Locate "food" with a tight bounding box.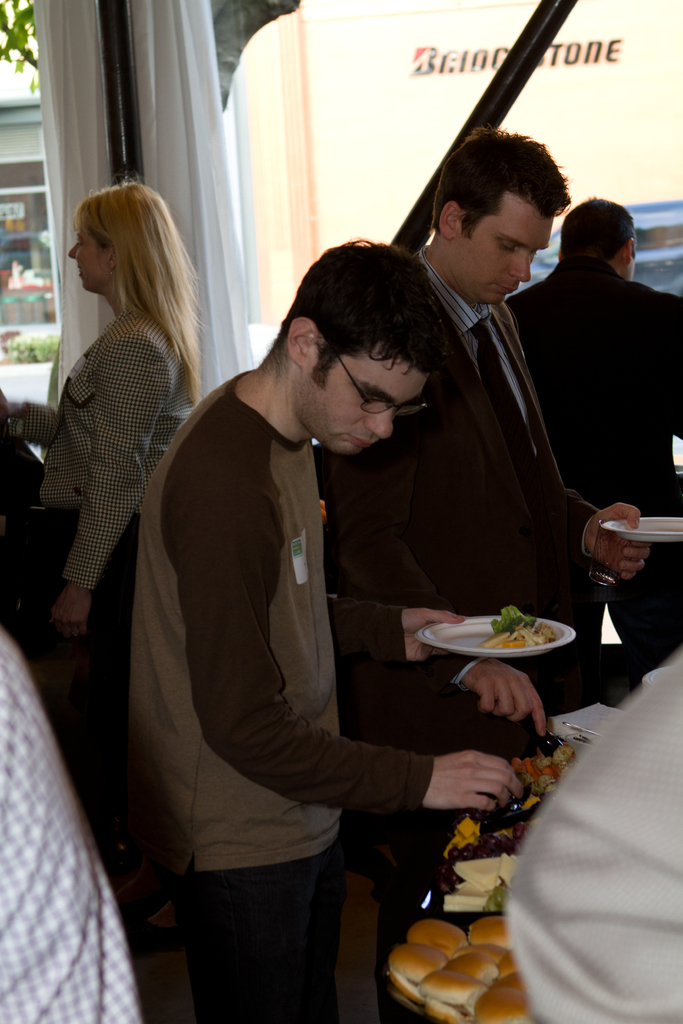
<region>484, 607, 555, 648</region>.
